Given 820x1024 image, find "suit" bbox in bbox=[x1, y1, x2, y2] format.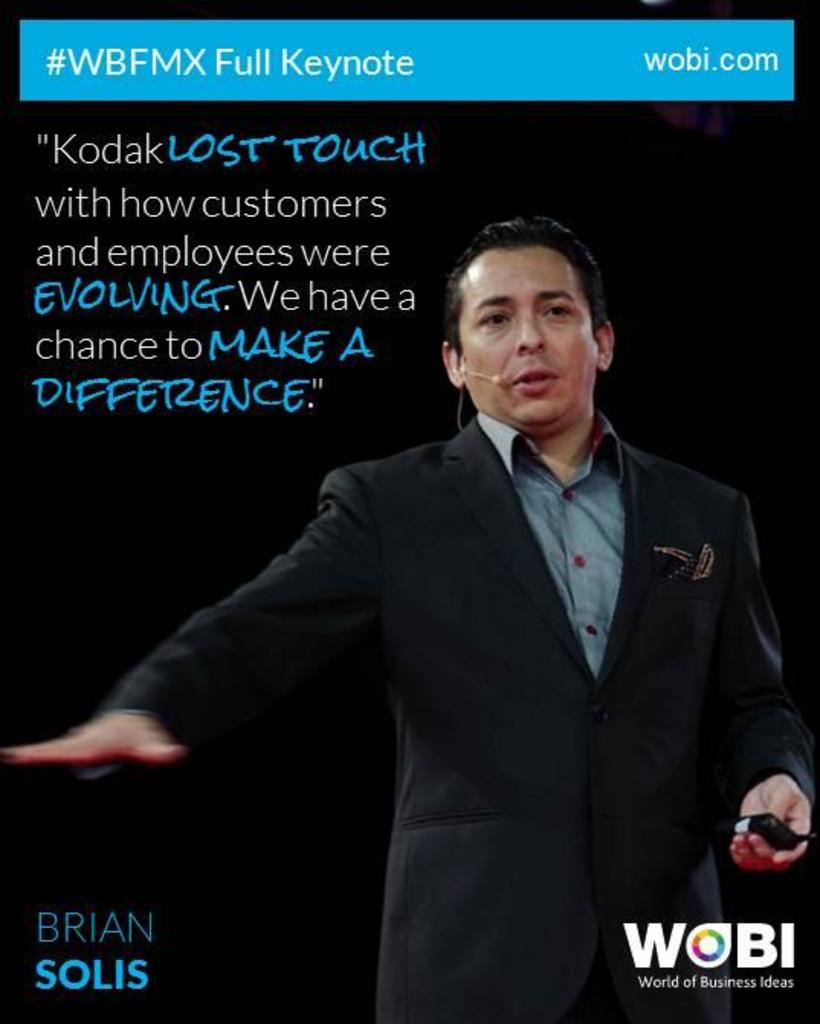
bbox=[105, 262, 791, 992].
